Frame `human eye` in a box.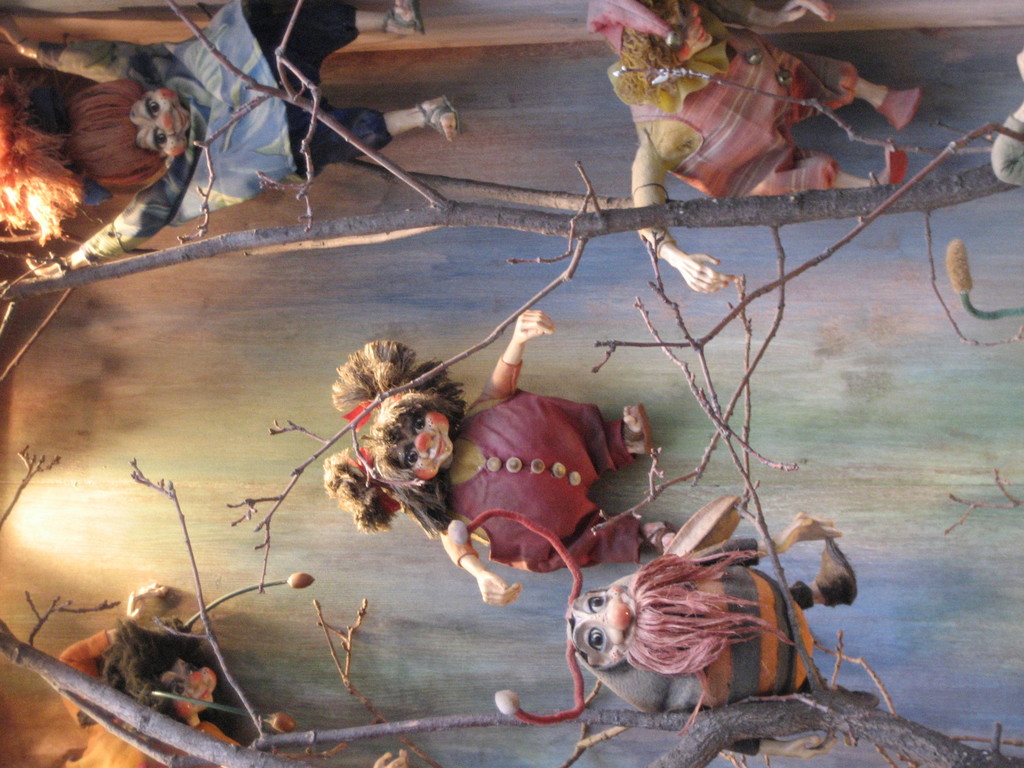
410,410,427,436.
